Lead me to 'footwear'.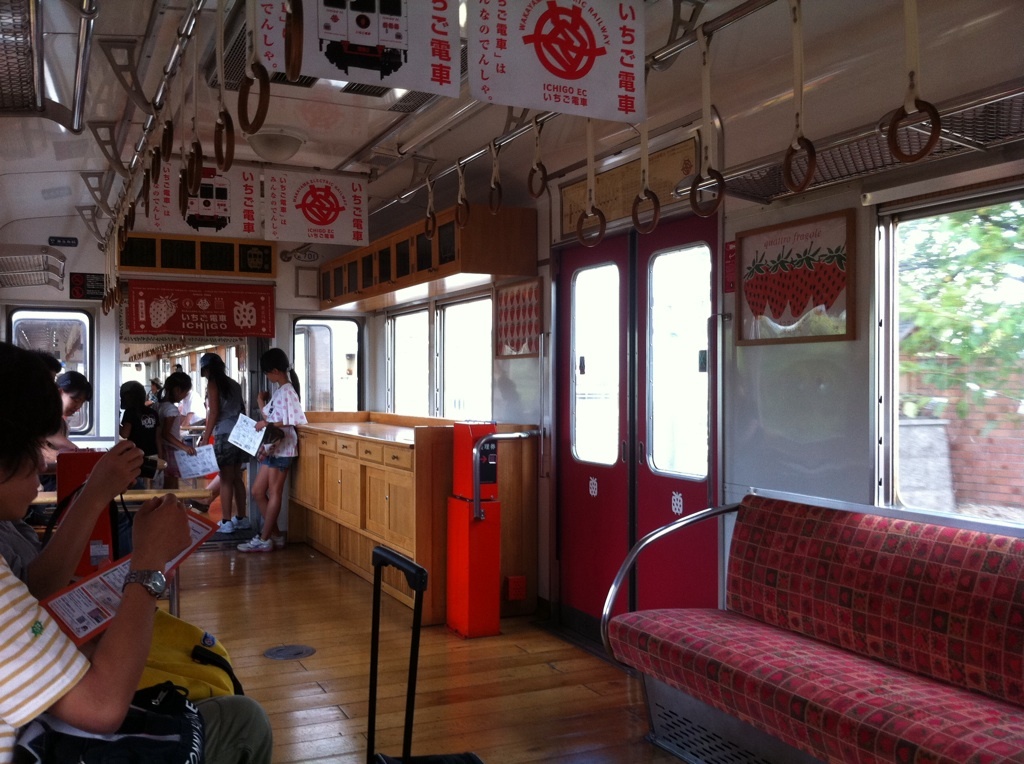
Lead to <bbox>236, 532, 274, 549</bbox>.
